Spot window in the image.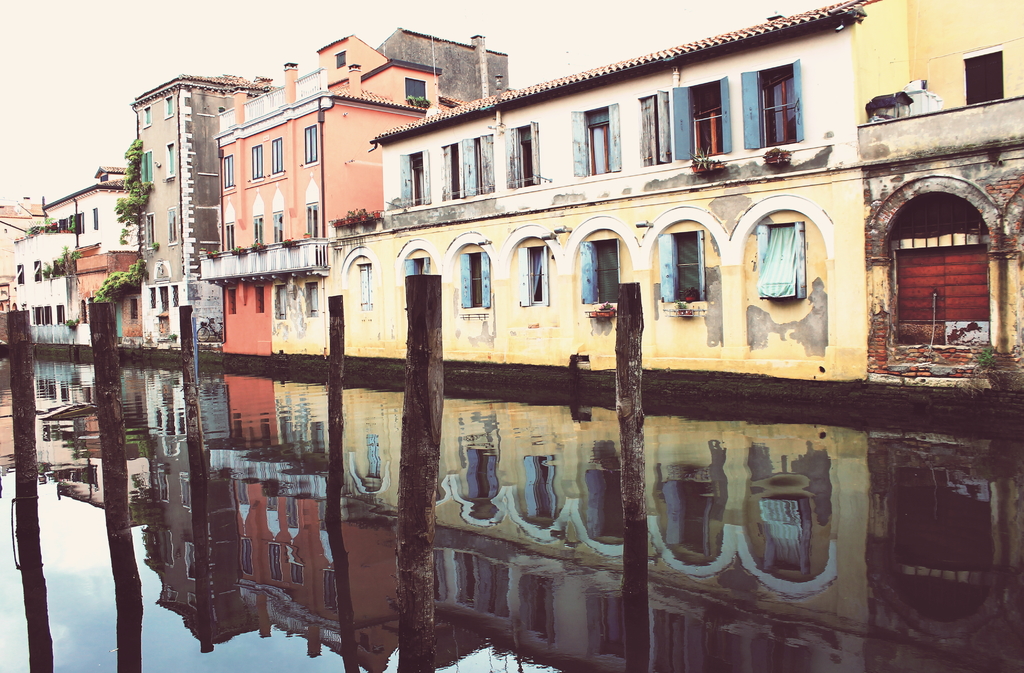
window found at [302, 122, 318, 165].
